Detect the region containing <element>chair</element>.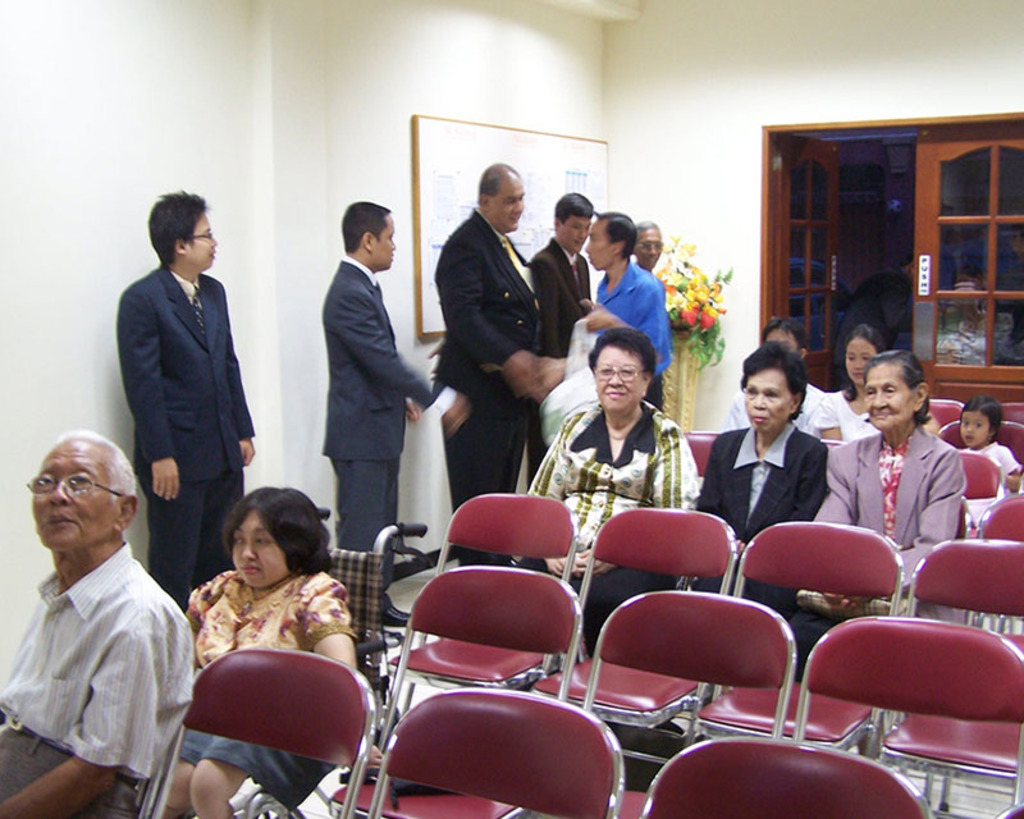
[left=195, top=507, right=433, bottom=818].
